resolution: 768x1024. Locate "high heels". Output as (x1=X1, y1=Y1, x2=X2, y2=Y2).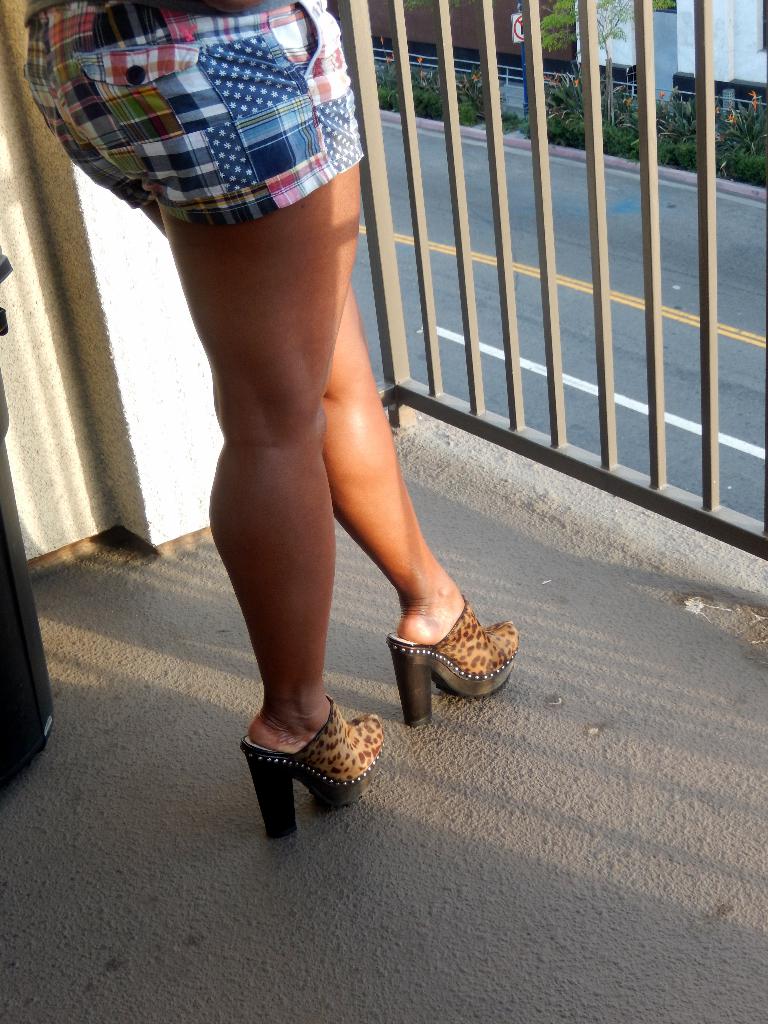
(x1=394, y1=593, x2=515, y2=724).
